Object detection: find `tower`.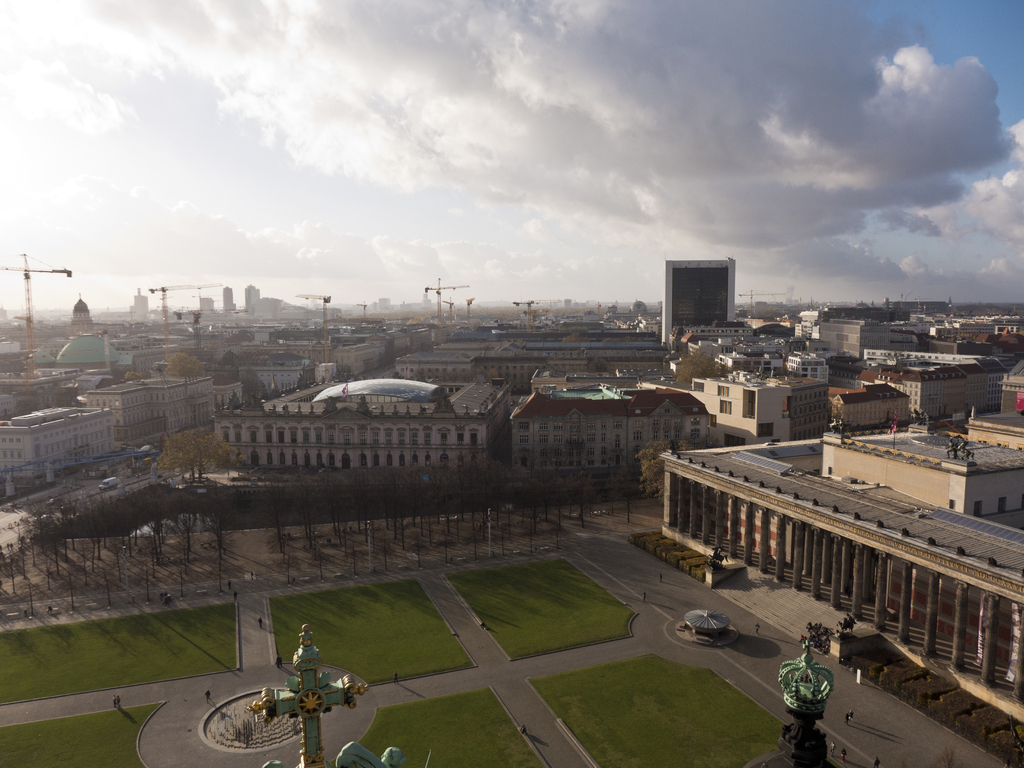
{"left": 780, "top": 639, "right": 837, "bottom": 766}.
